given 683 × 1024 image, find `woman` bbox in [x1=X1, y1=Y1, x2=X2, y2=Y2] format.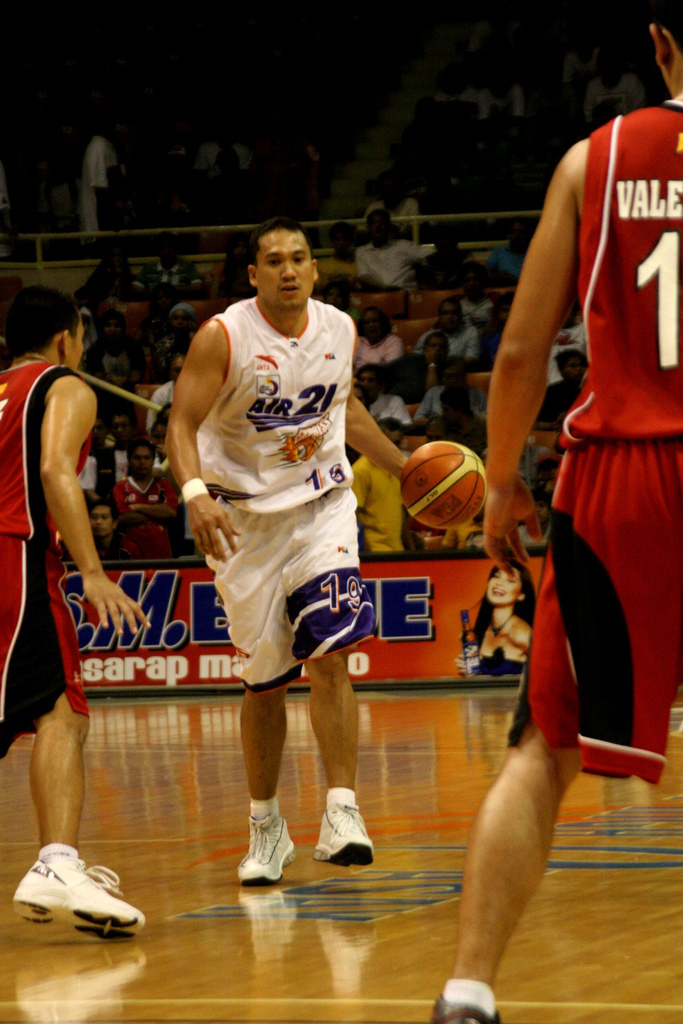
[x1=456, y1=561, x2=534, y2=674].
